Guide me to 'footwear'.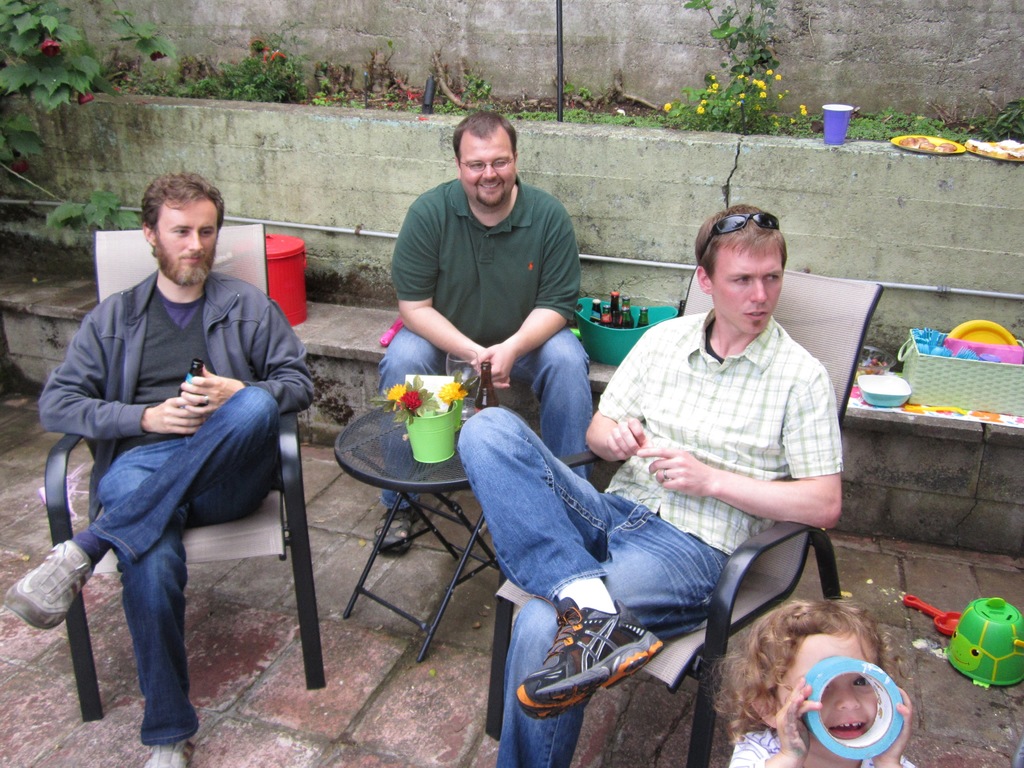
Guidance: {"left": 143, "top": 737, "right": 199, "bottom": 767}.
